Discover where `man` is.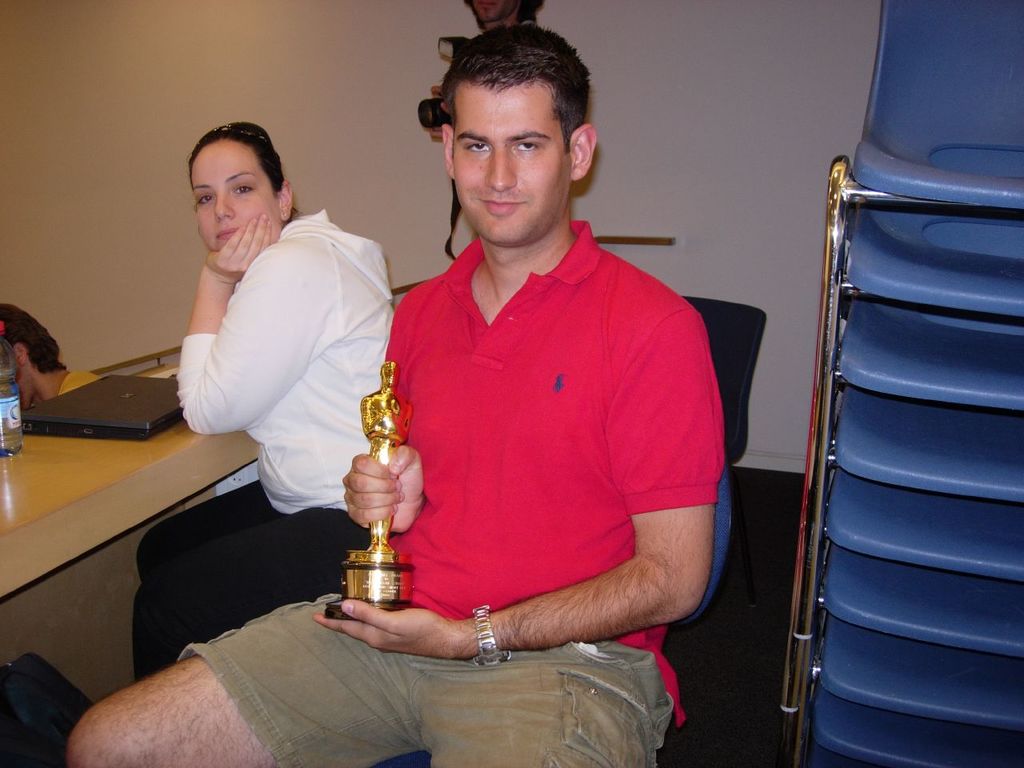
Discovered at x1=66 y1=16 x2=729 y2=767.
